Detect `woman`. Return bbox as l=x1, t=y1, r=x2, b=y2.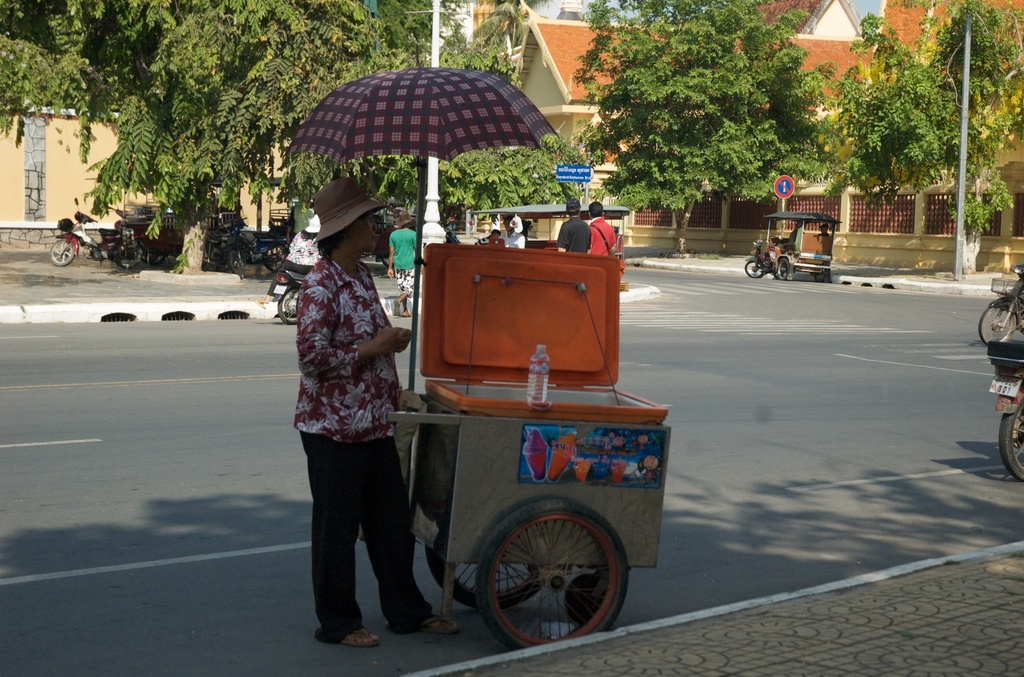
l=282, t=200, r=422, b=668.
